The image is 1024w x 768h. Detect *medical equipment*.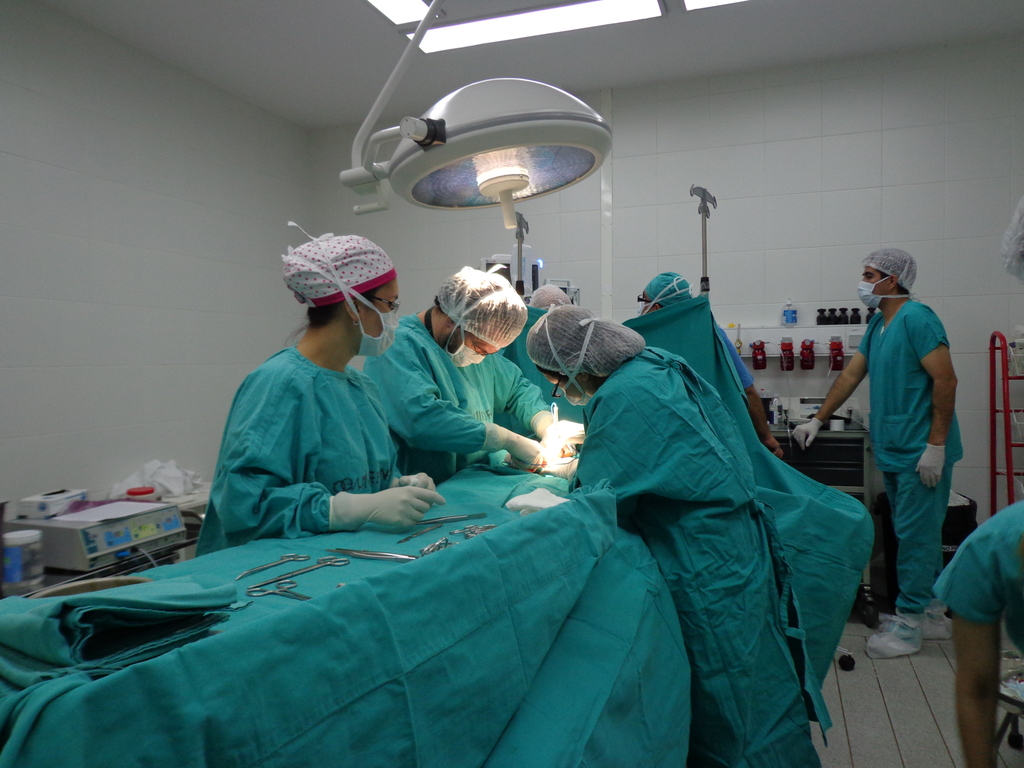
Detection: x1=511, y1=211, x2=532, y2=310.
